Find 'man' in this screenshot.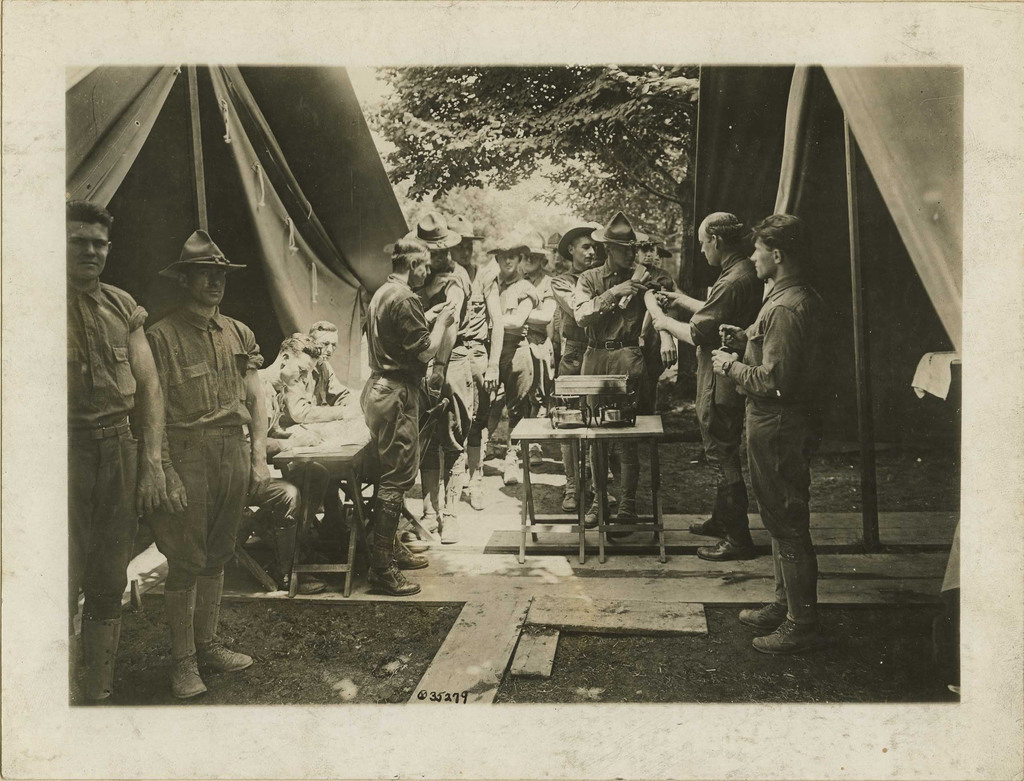
The bounding box for 'man' is [left=255, top=337, right=343, bottom=560].
